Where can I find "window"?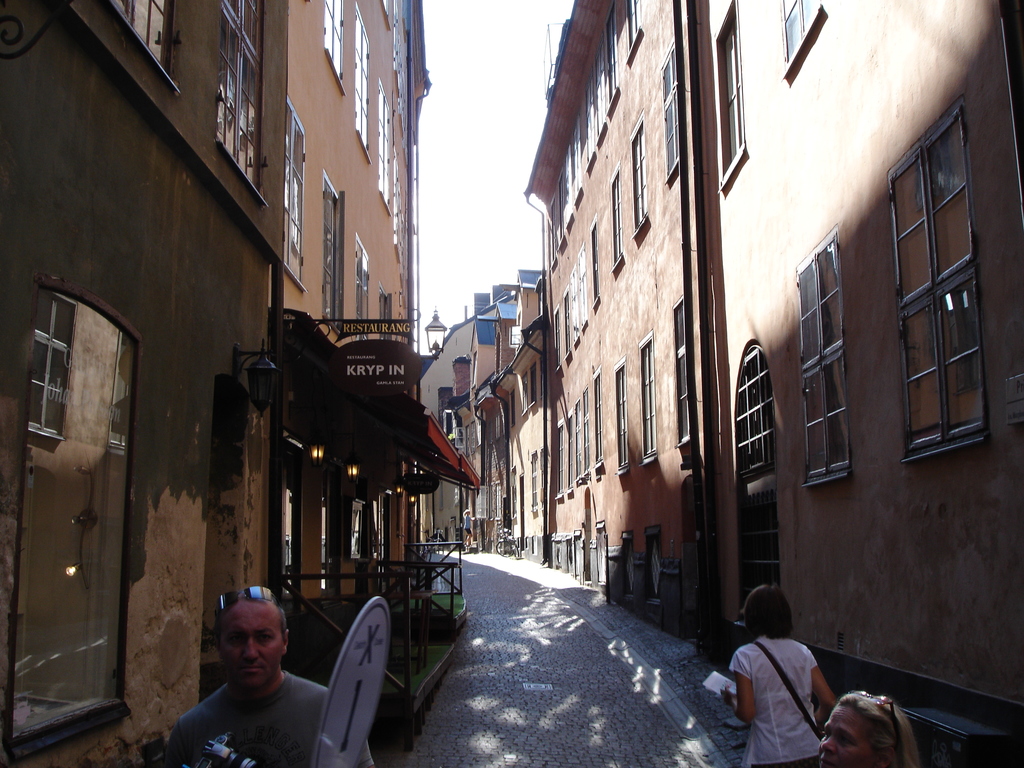
You can find it at <region>710, 0, 752, 189</region>.
